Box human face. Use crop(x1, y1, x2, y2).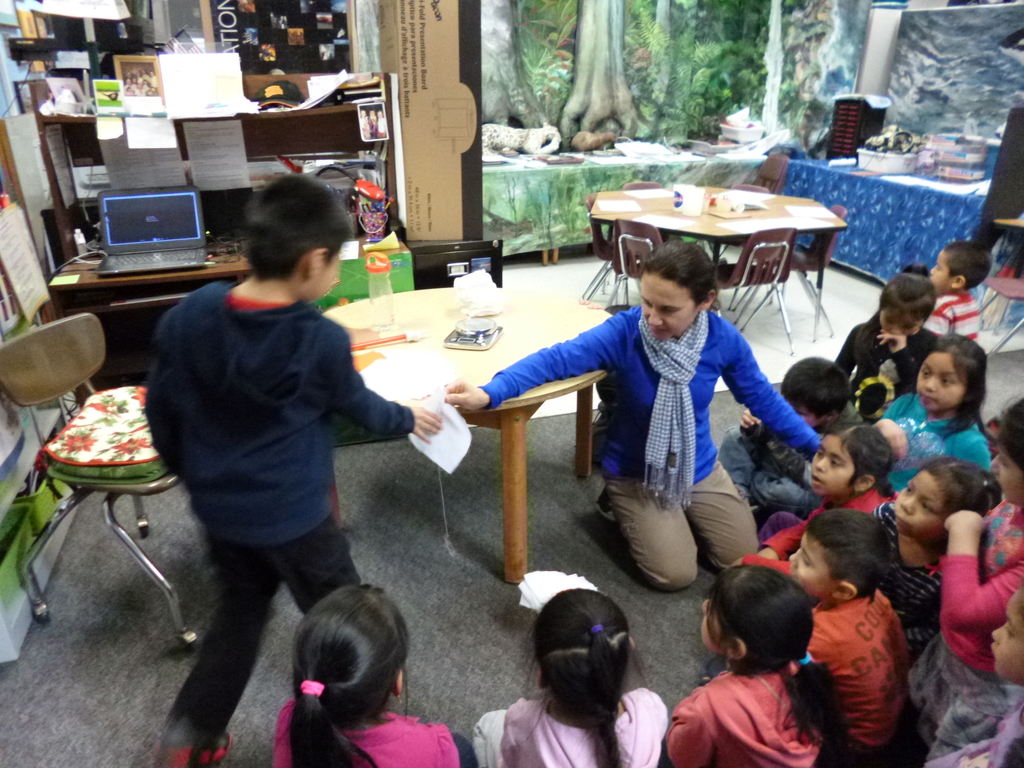
crop(790, 538, 842, 602).
